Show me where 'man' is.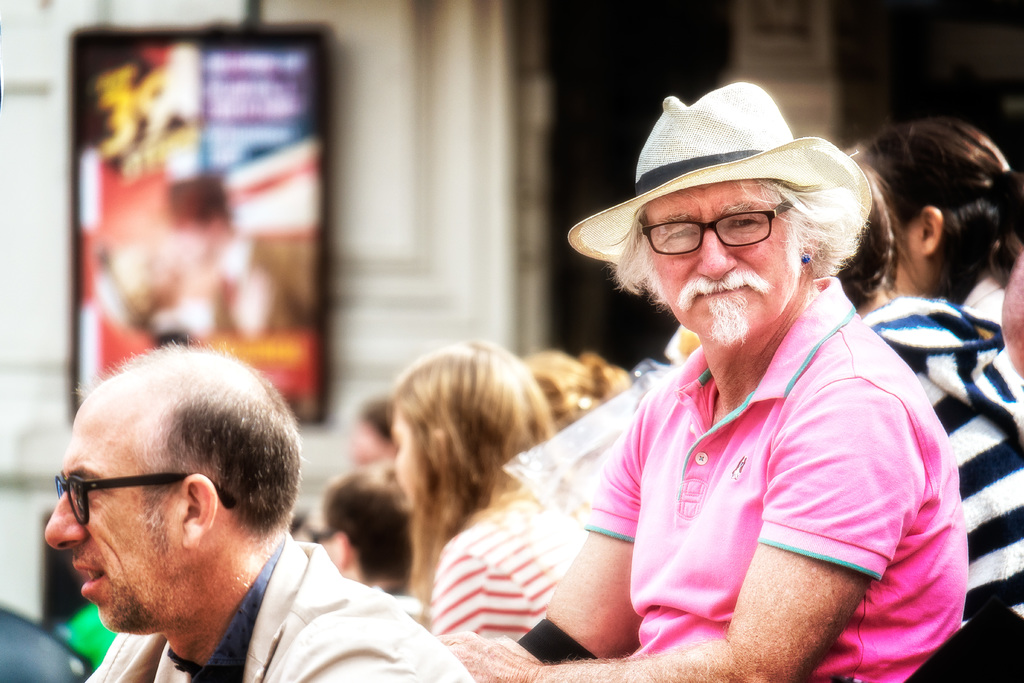
'man' is at left=0, top=357, right=426, bottom=682.
